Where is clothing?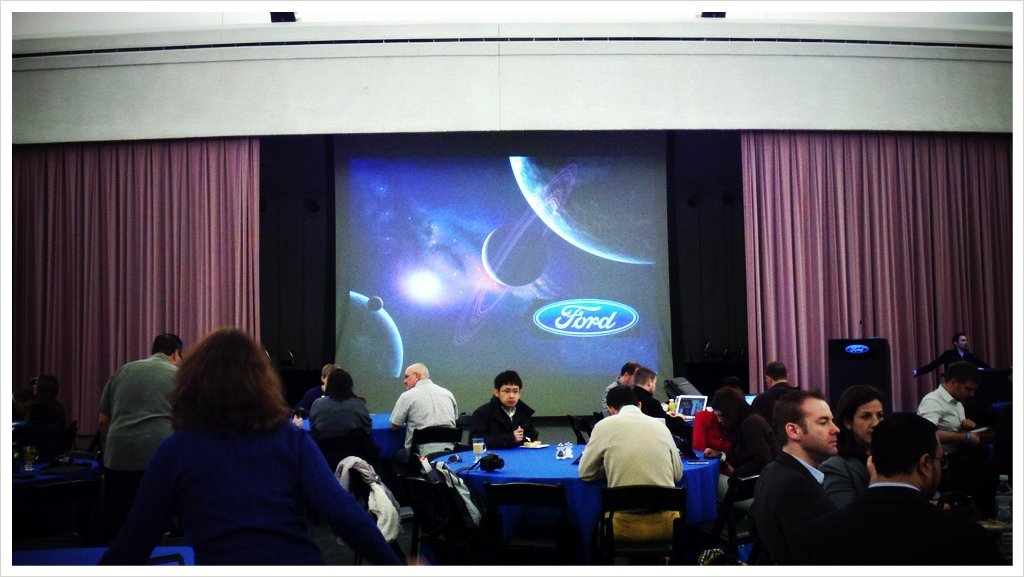
<box>391,378,454,452</box>.
